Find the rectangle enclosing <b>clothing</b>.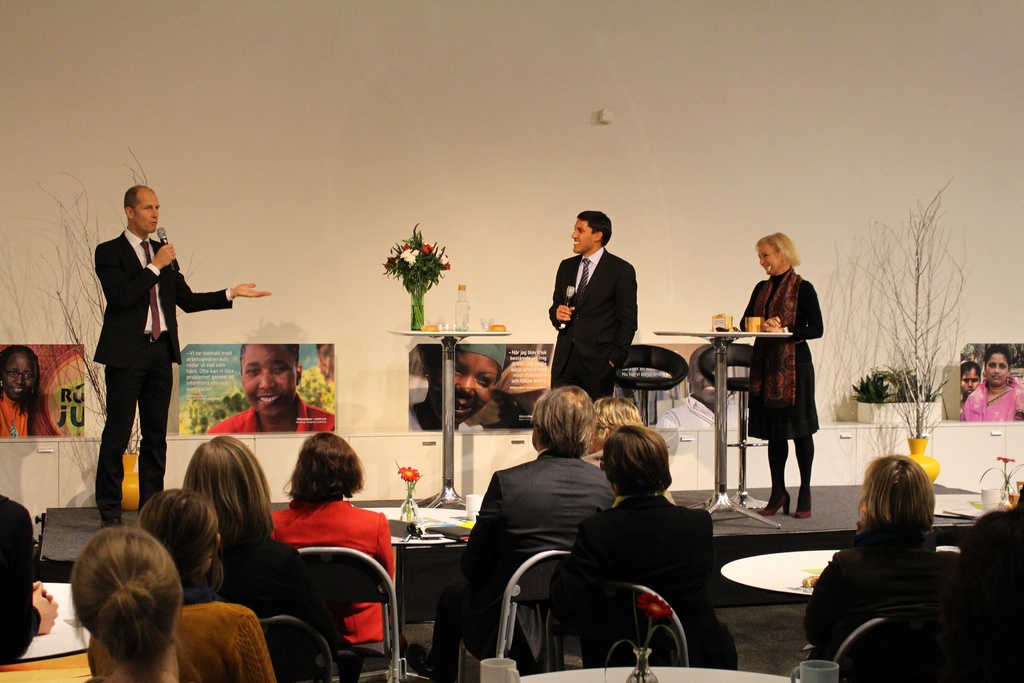
Rect(205, 388, 336, 434).
